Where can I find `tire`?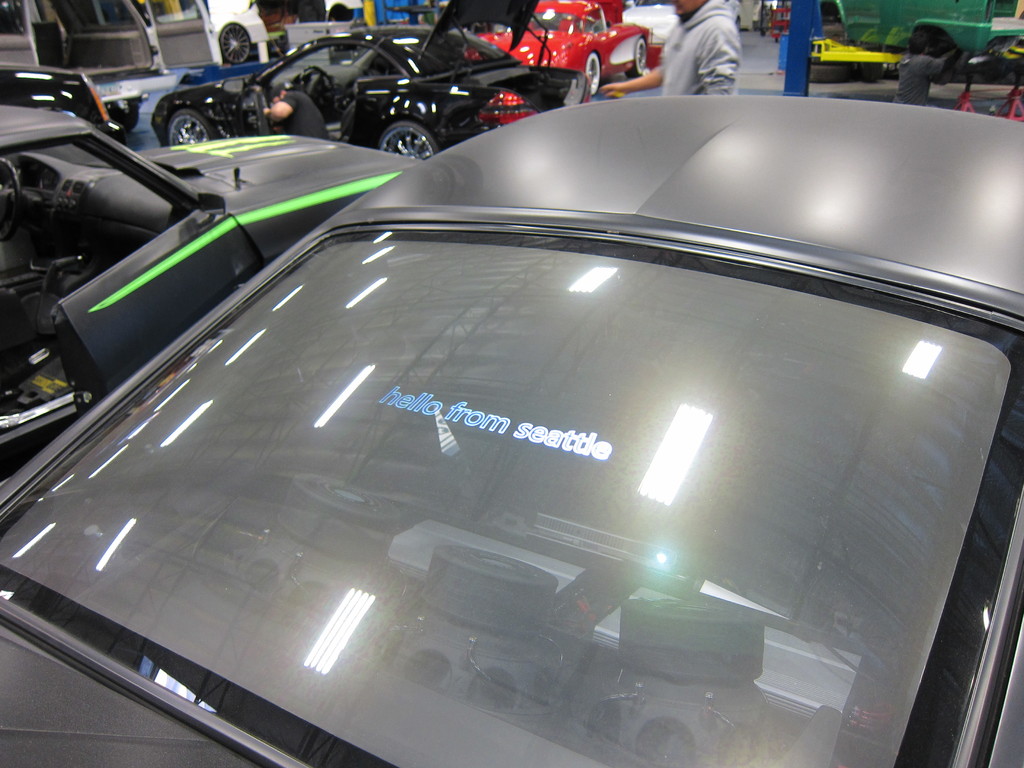
You can find it at locate(626, 38, 647, 77).
